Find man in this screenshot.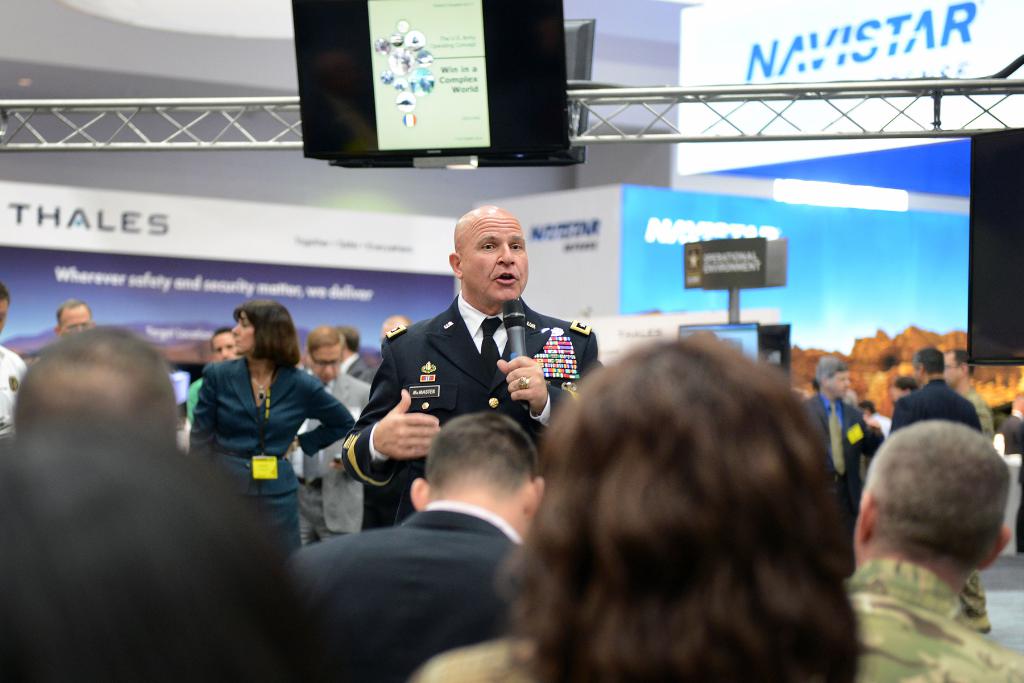
The bounding box for man is <bbox>837, 417, 1023, 682</bbox>.
